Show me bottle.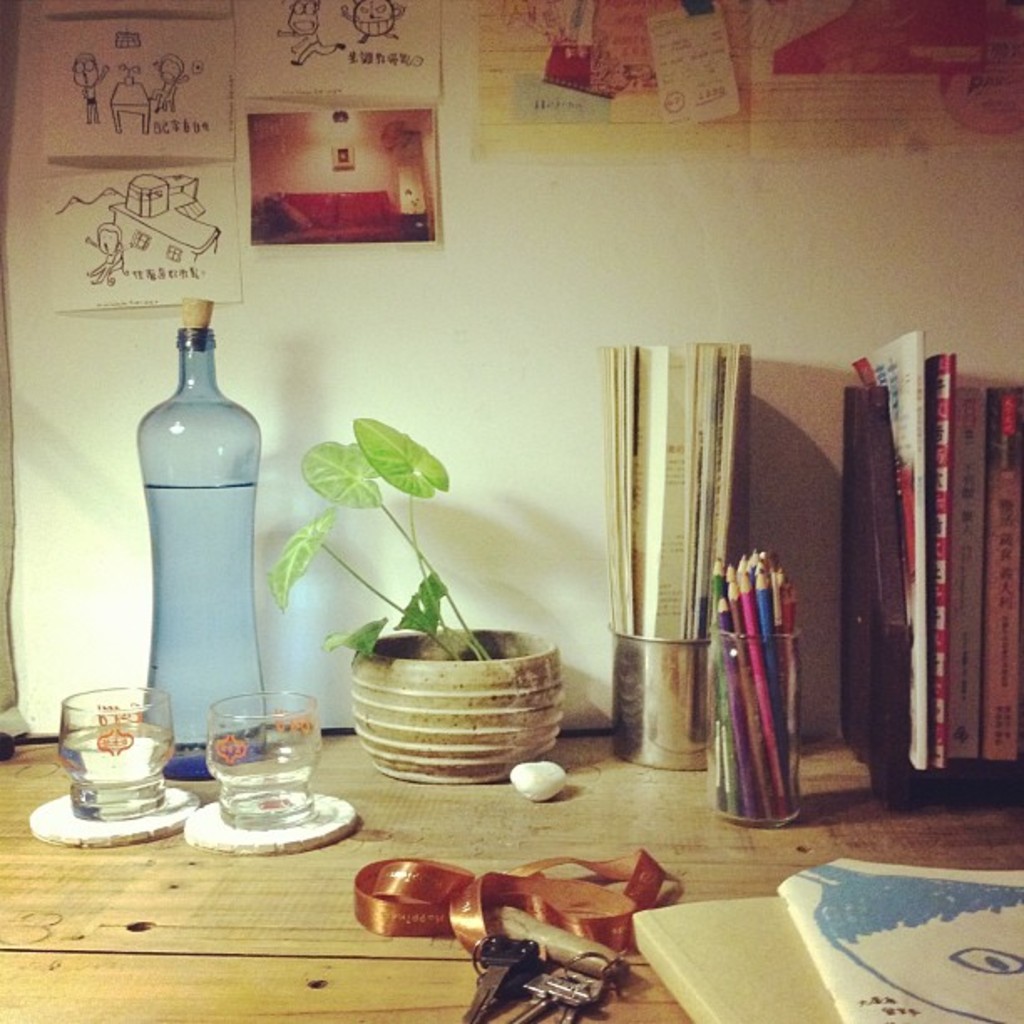
bottle is here: x1=124, y1=316, x2=296, y2=771.
